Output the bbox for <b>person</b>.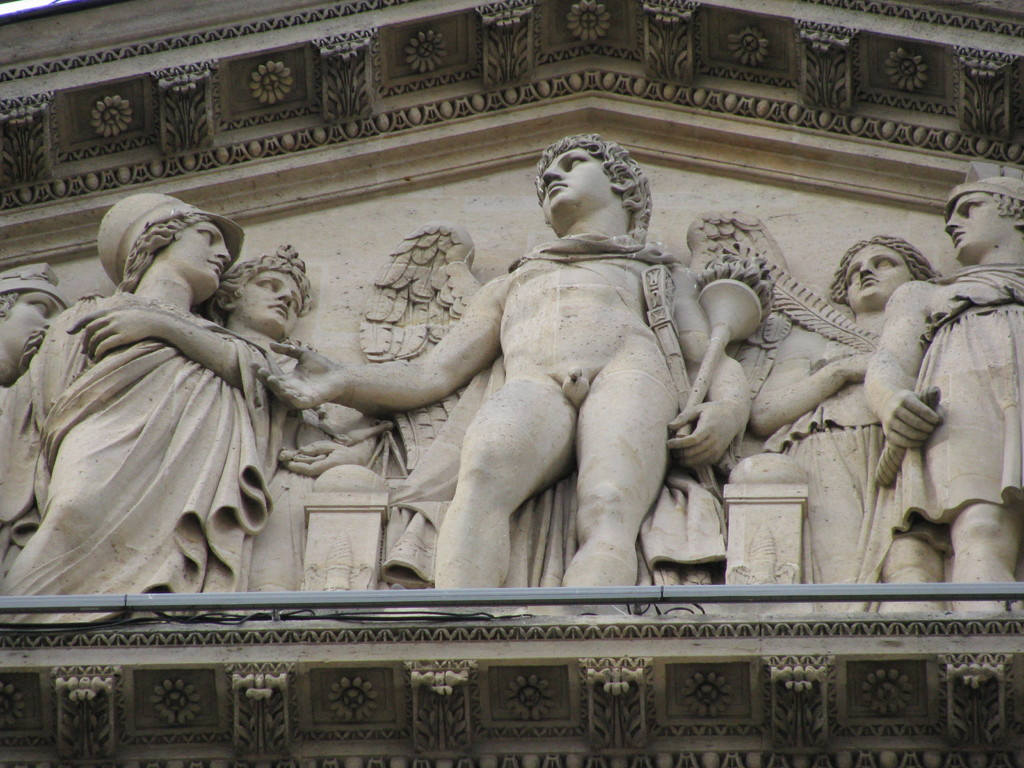
locate(210, 237, 323, 604).
